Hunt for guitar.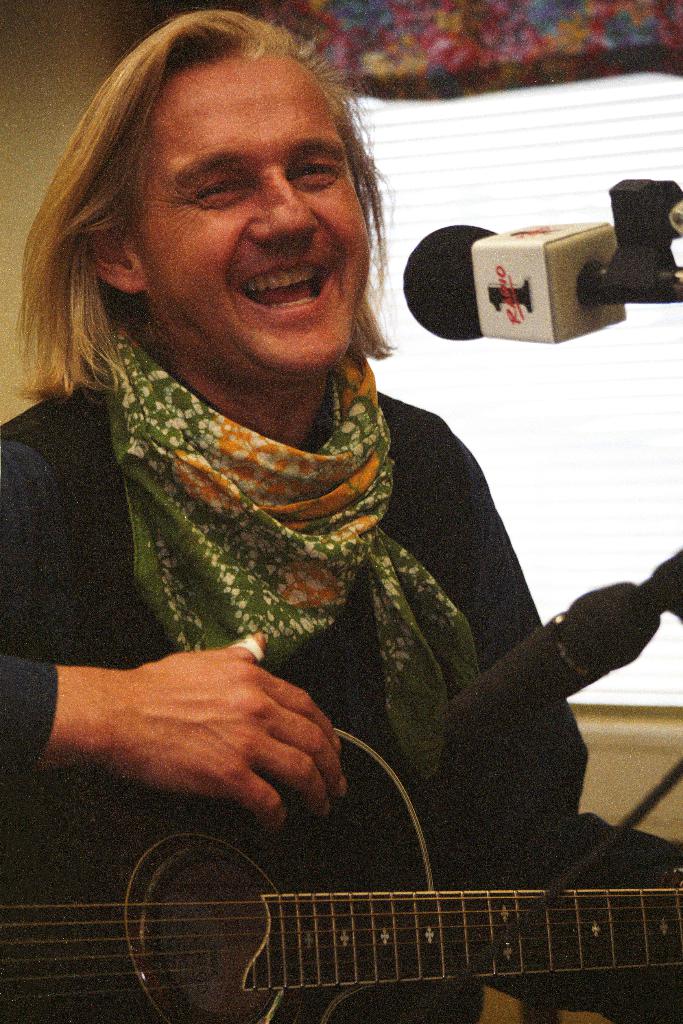
Hunted down at [0,724,682,1023].
